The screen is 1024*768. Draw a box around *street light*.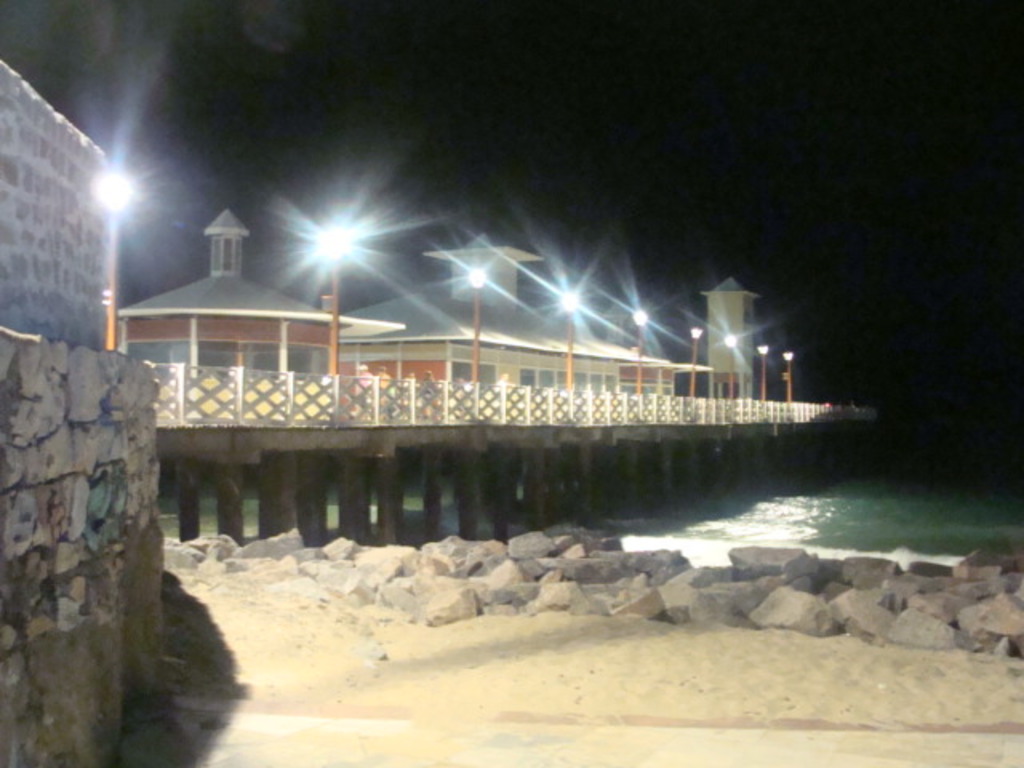
detection(690, 323, 704, 403).
